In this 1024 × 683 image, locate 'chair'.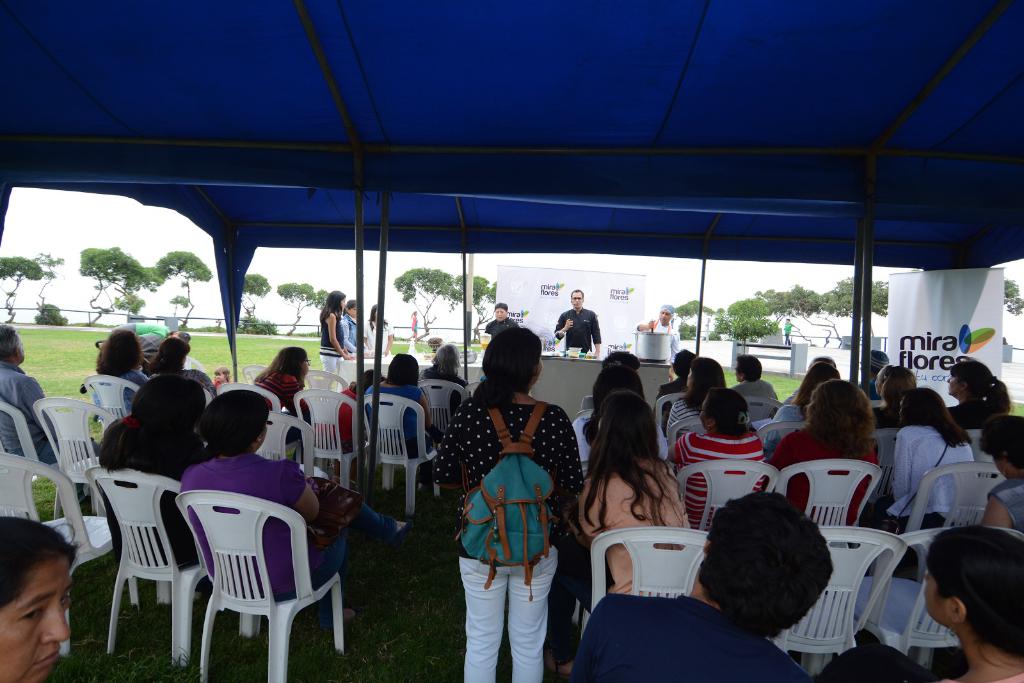
Bounding box: bbox=[669, 456, 778, 541].
